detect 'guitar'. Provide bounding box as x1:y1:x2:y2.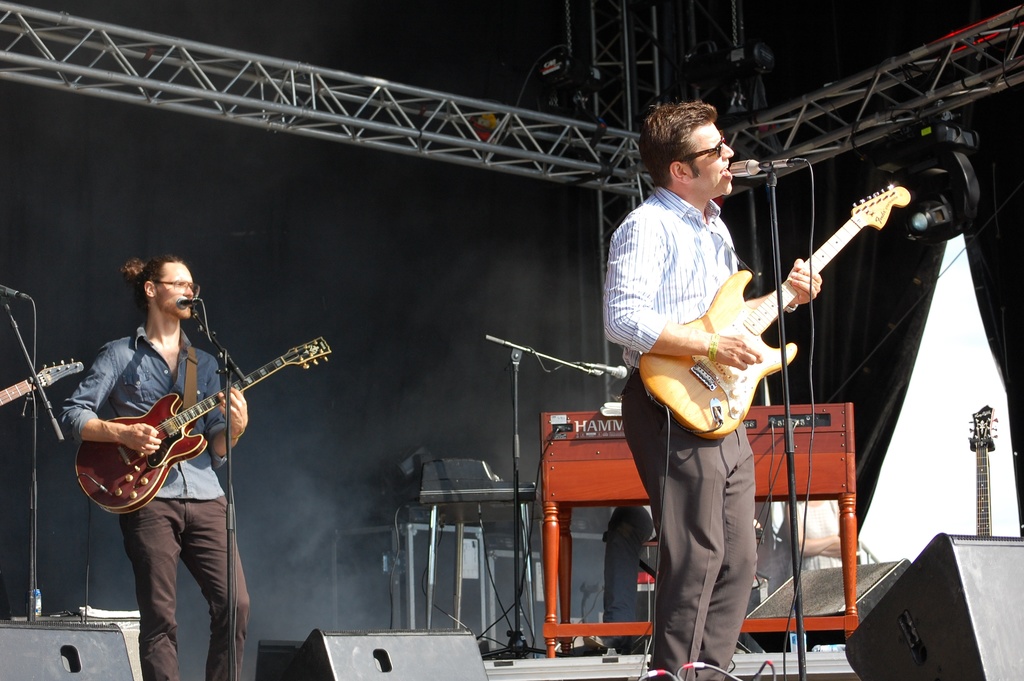
0:355:86:409.
